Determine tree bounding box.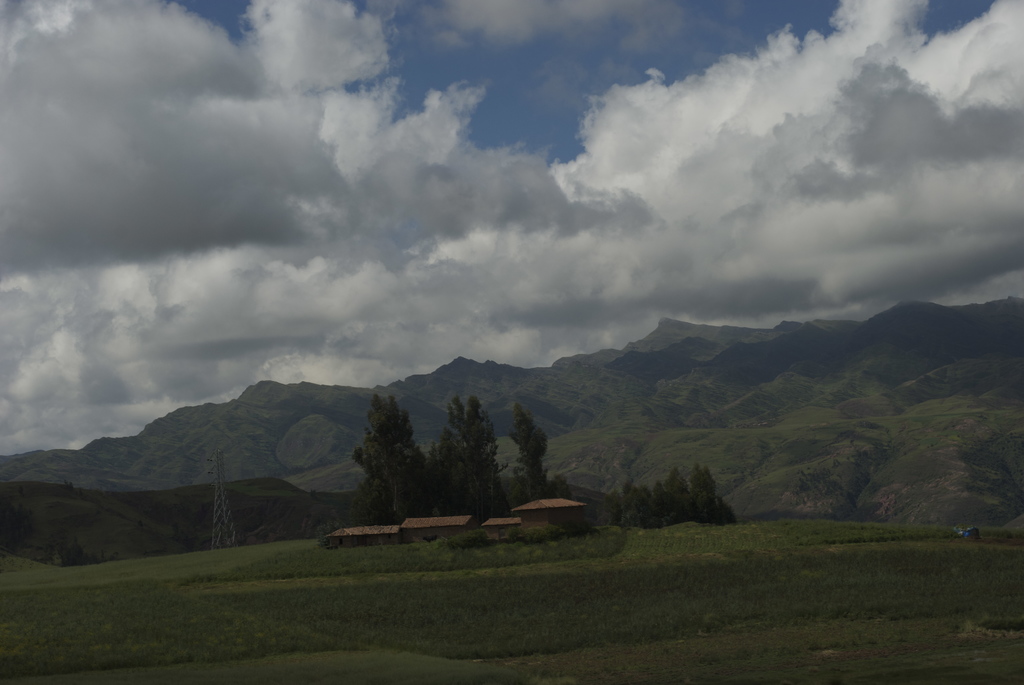
Determined: 431 399 509 516.
